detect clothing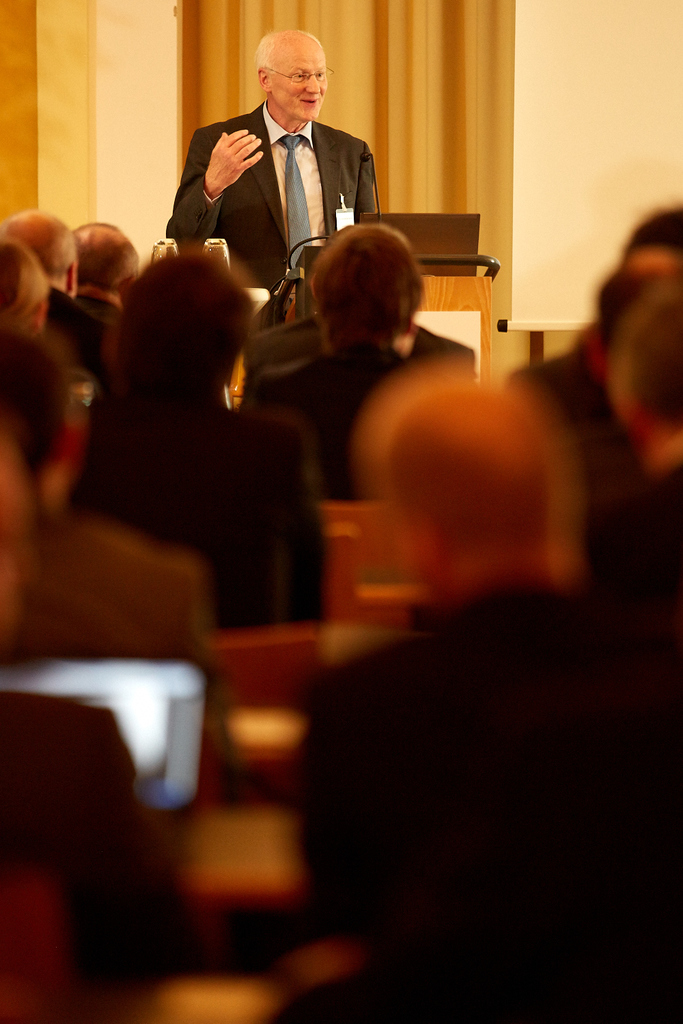
region(93, 367, 331, 629)
